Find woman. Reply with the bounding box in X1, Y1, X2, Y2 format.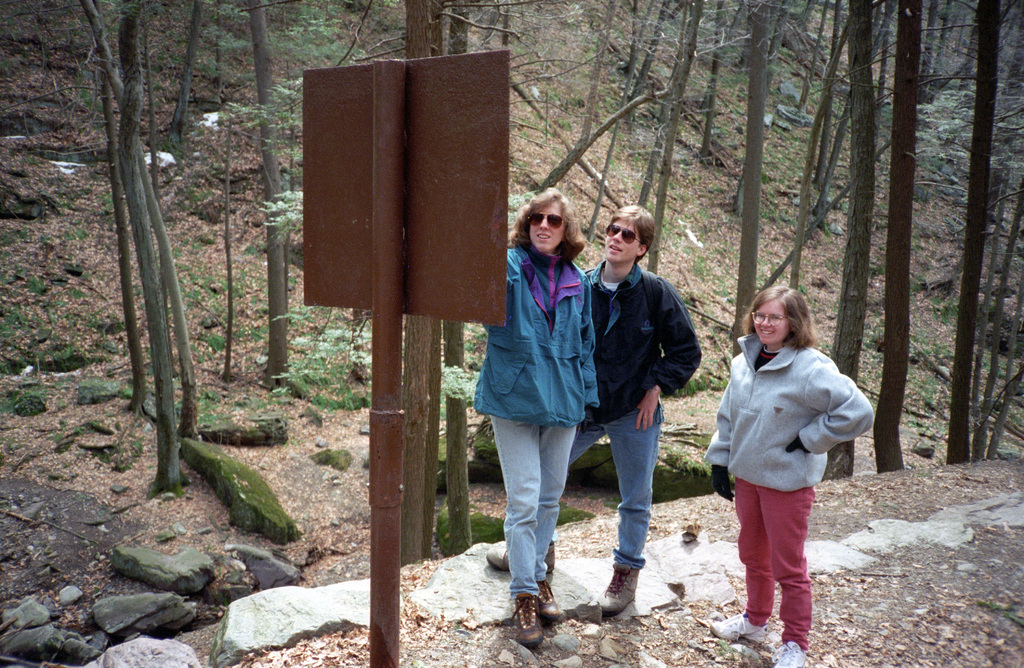
699, 293, 872, 667.
